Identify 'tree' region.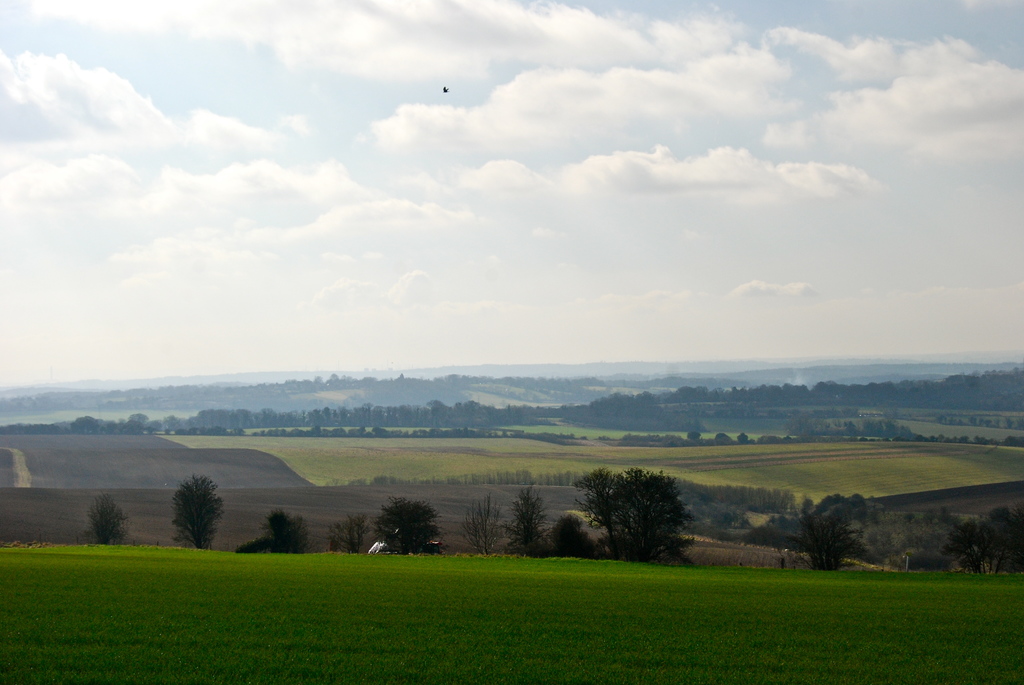
Region: (x1=543, y1=514, x2=593, y2=567).
